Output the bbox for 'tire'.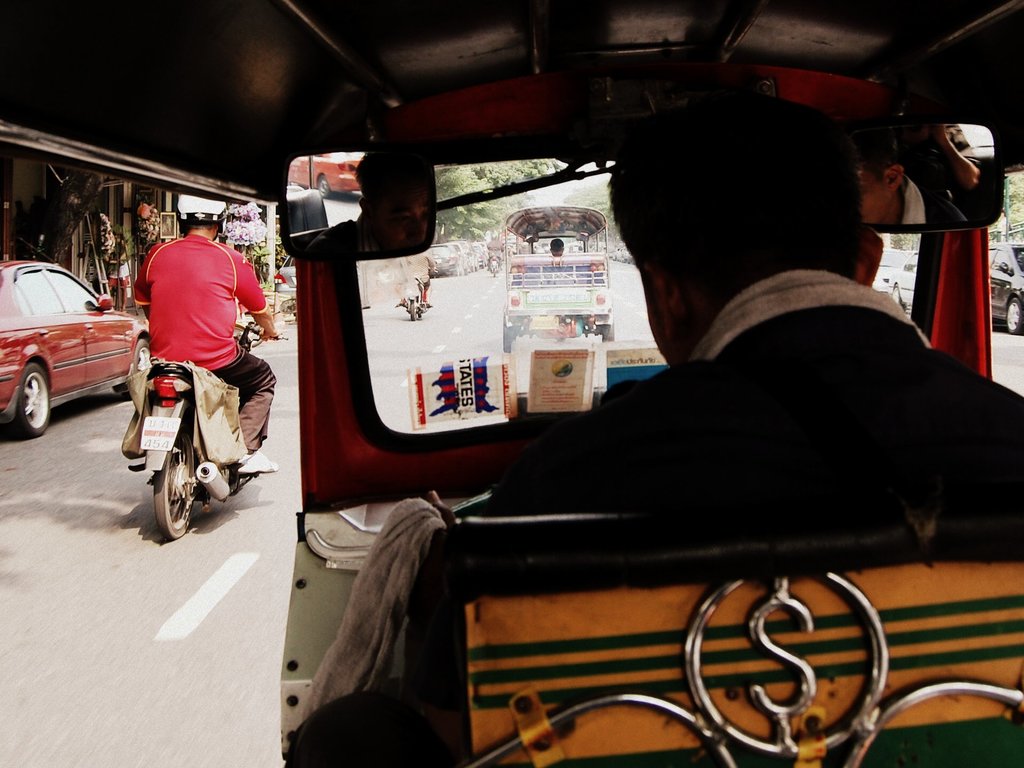
{"x1": 115, "y1": 339, "x2": 155, "y2": 396}.
